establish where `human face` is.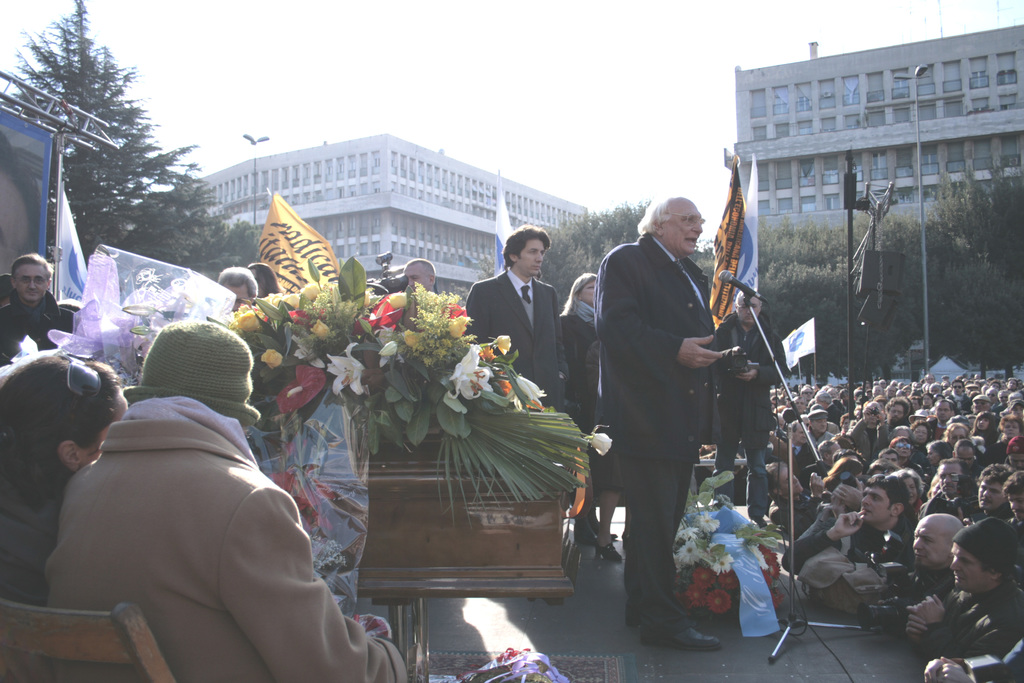
Established at 740:294:762:324.
